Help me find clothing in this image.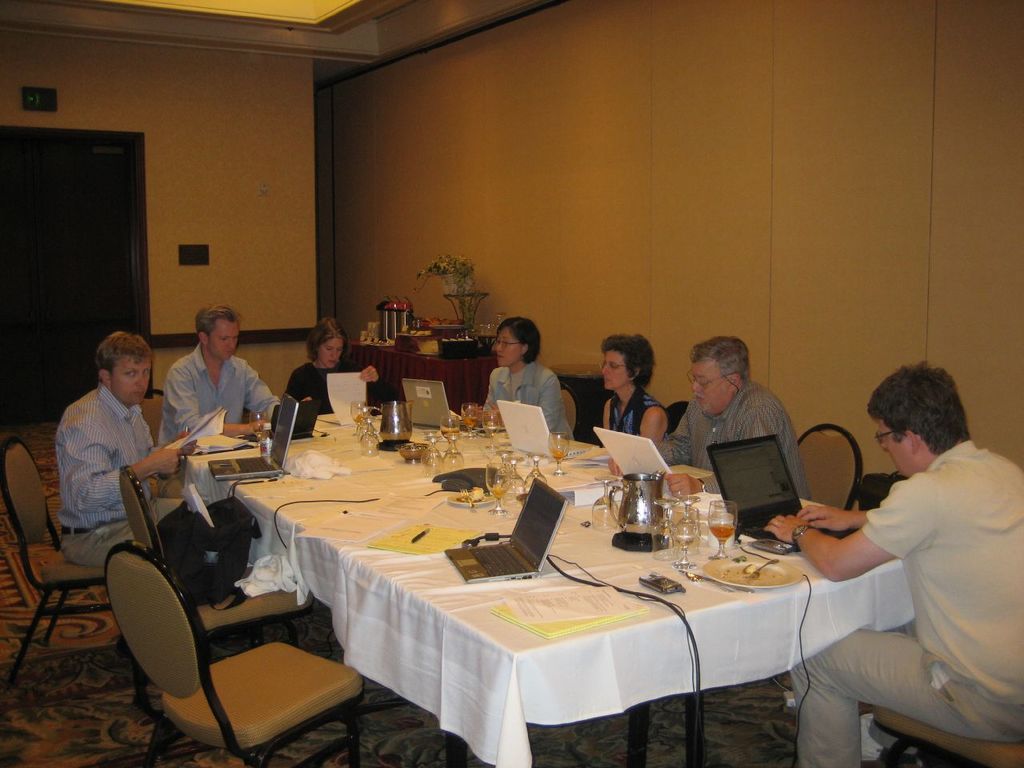
Found it: <box>821,405,1013,750</box>.
